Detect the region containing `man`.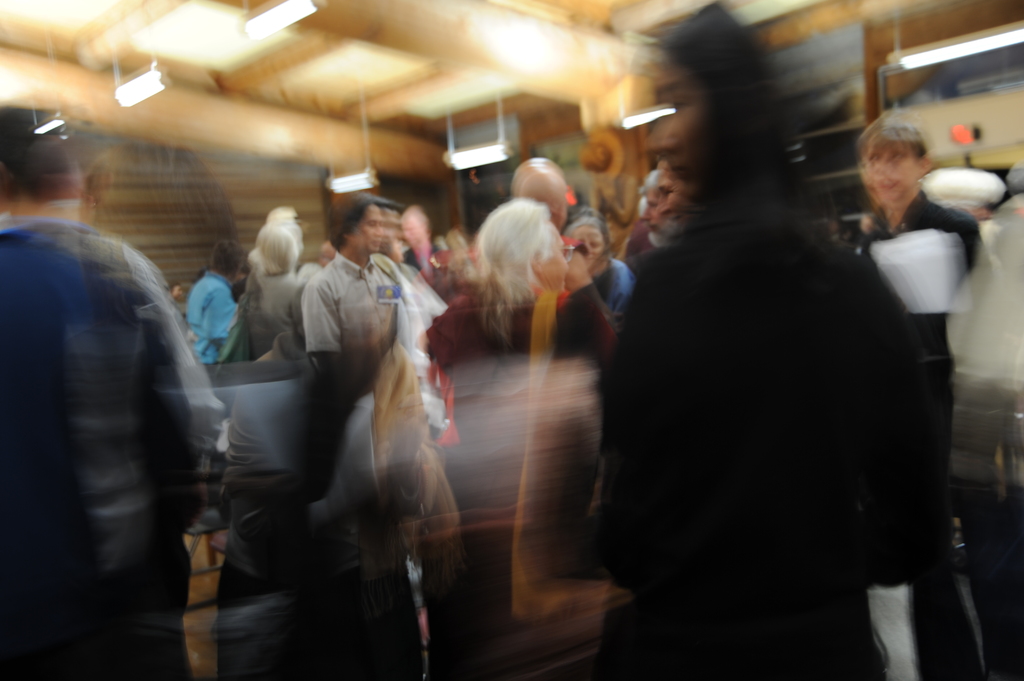
detection(299, 192, 422, 410).
